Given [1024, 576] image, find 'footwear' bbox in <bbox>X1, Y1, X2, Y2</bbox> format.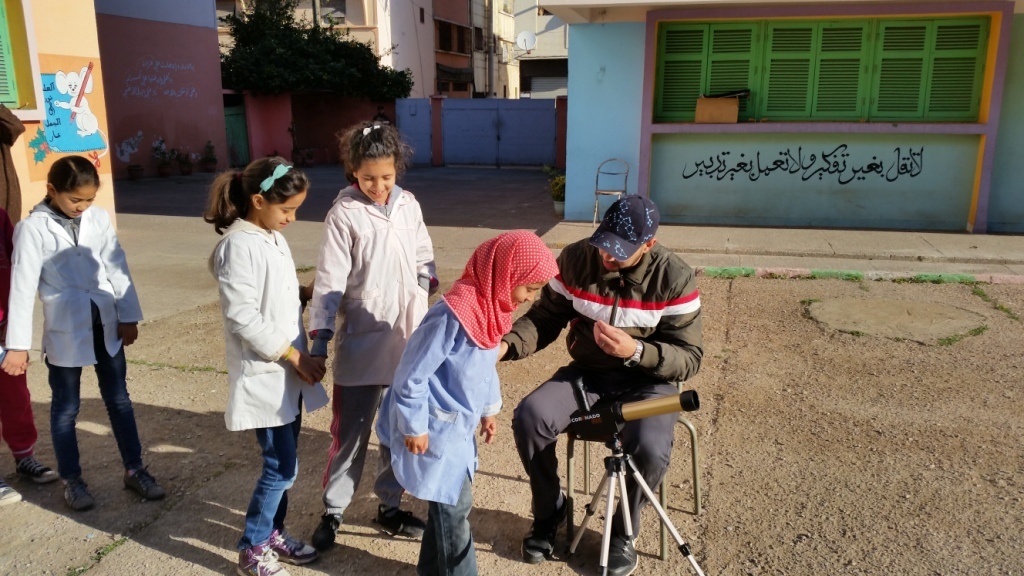
<bbox>310, 509, 344, 549</bbox>.
